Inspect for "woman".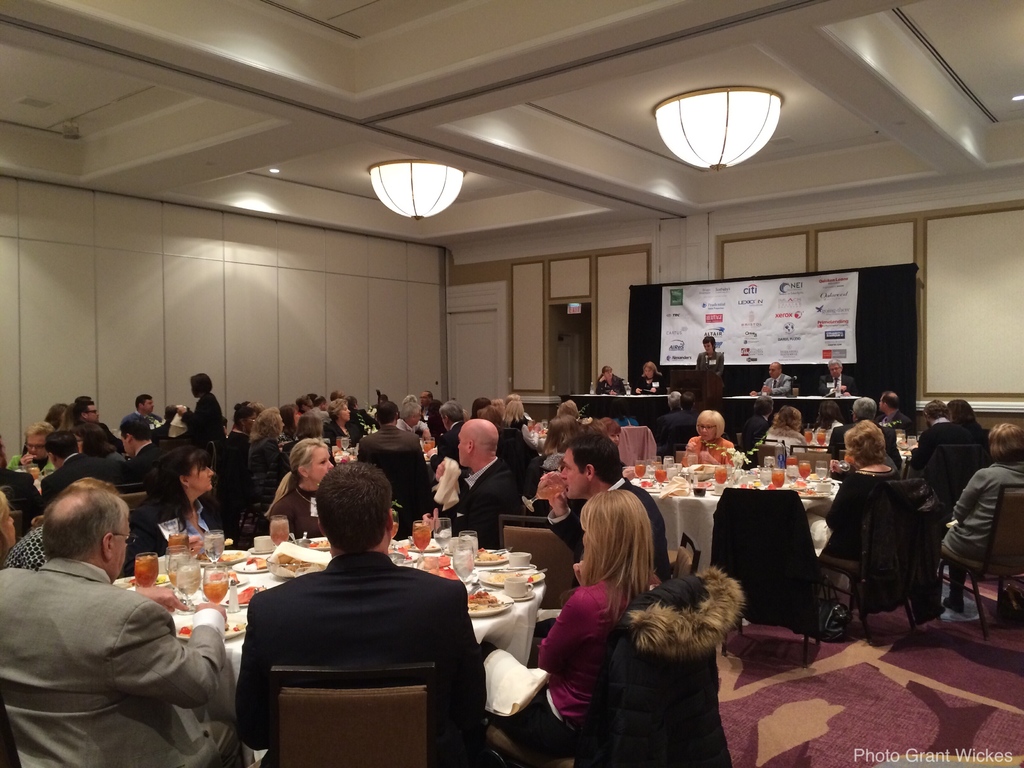
Inspection: x1=502, y1=401, x2=532, y2=428.
